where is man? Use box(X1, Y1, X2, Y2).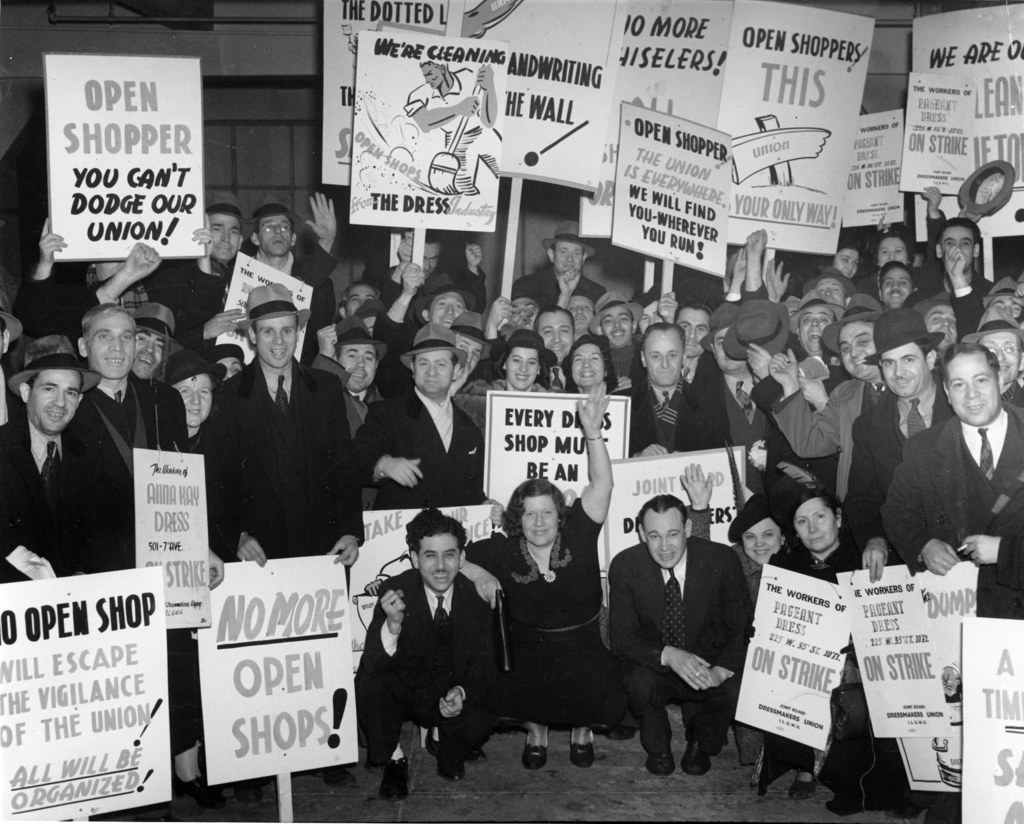
box(480, 290, 544, 382).
